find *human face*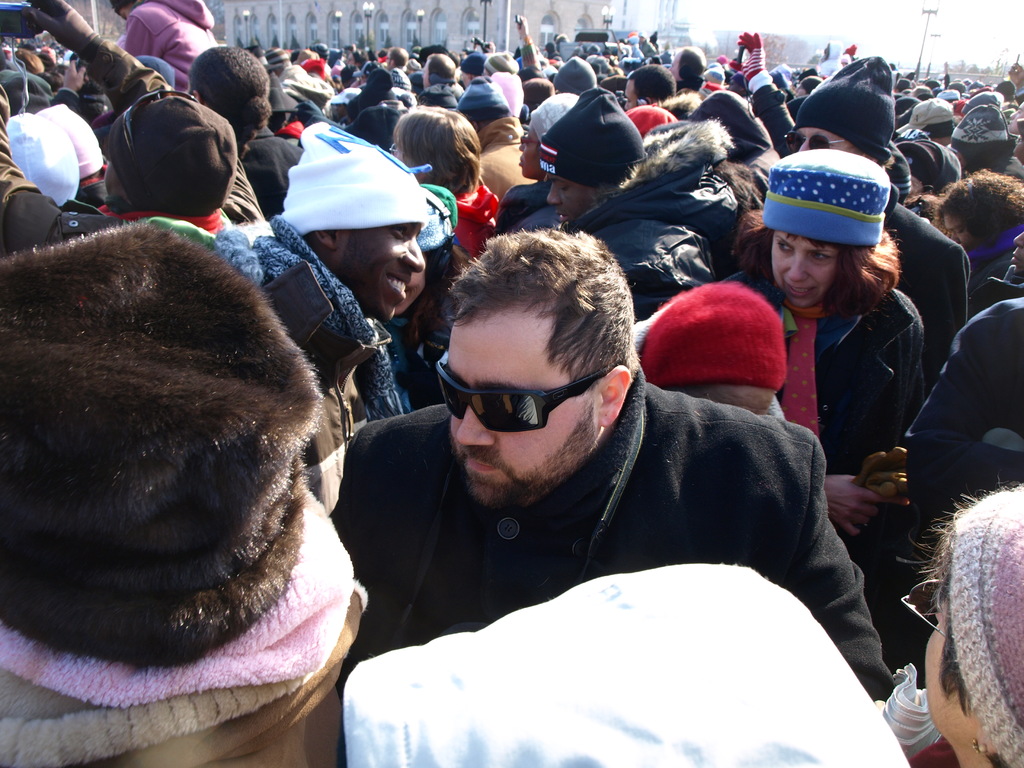
[771, 230, 840, 304]
